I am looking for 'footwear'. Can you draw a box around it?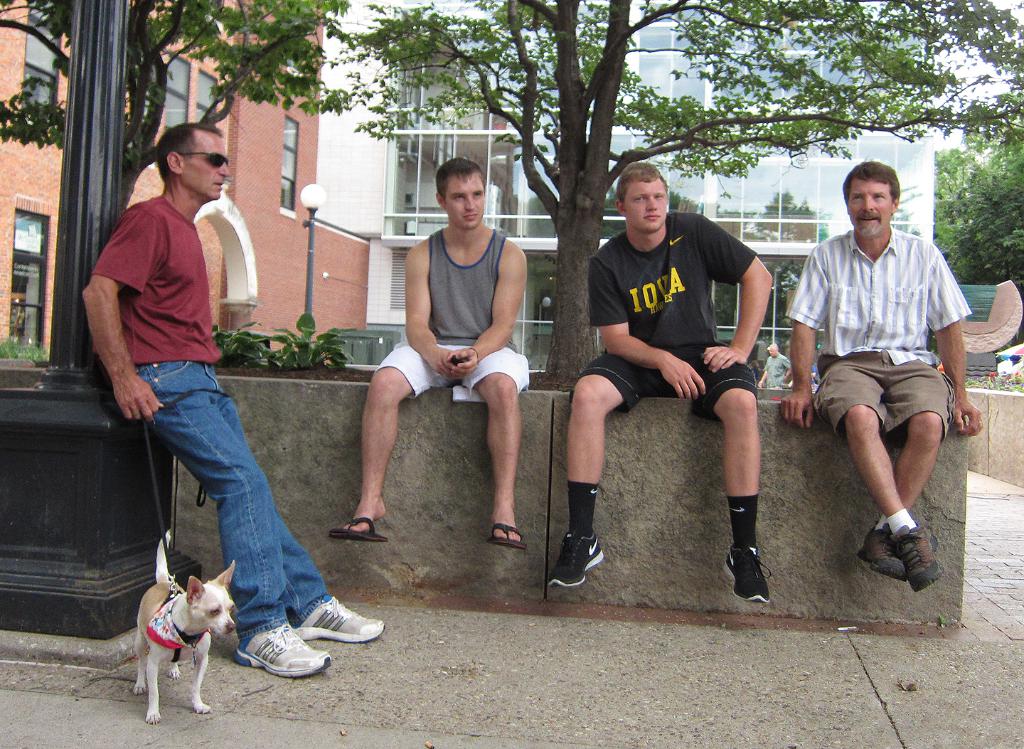
Sure, the bounding box is (x1=725, y1=545, x2=771, y2=603).
